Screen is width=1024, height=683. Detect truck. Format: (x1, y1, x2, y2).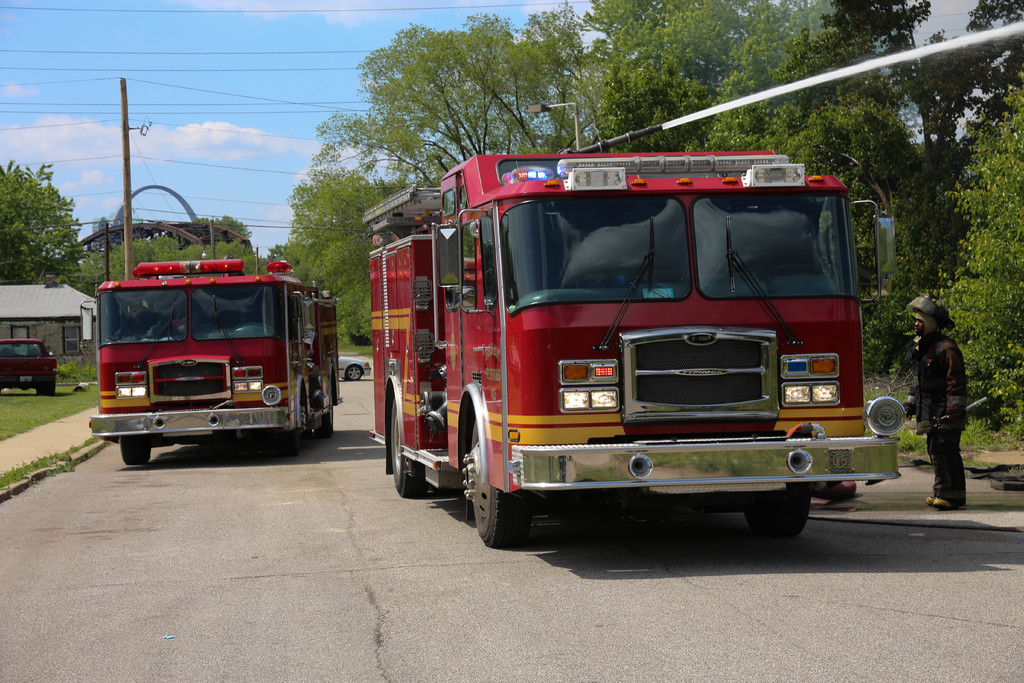
(77, 249, 346, 458).
